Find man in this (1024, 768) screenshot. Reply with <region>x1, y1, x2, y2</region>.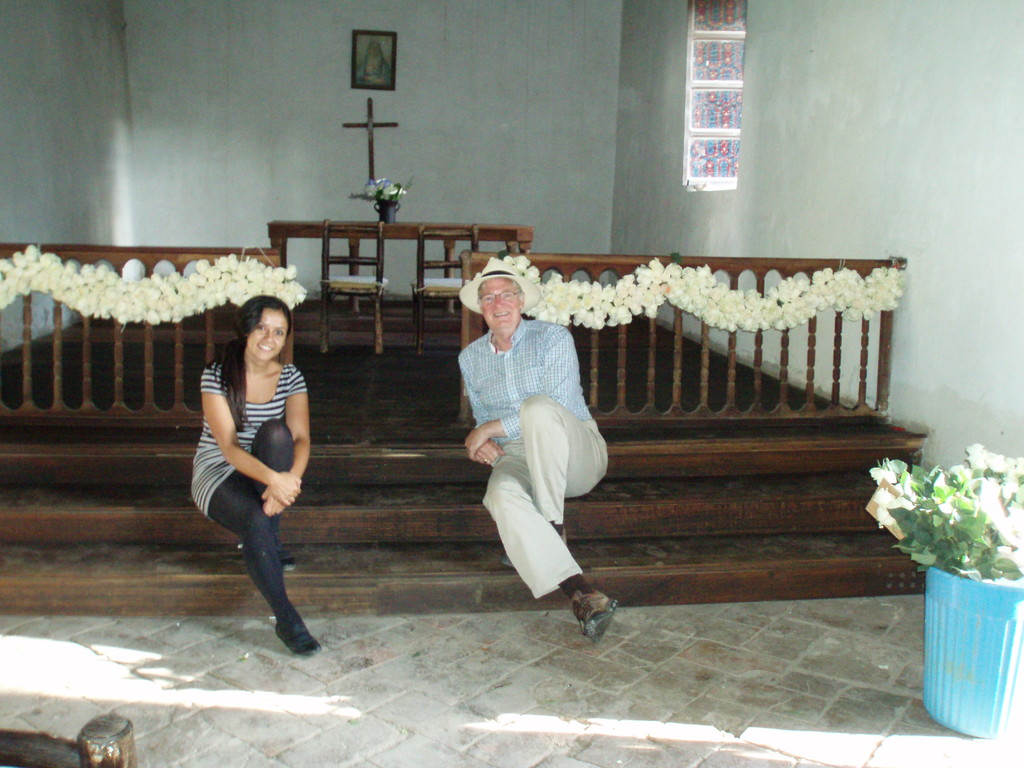
<region>448, 274, 616, 644</region>.
